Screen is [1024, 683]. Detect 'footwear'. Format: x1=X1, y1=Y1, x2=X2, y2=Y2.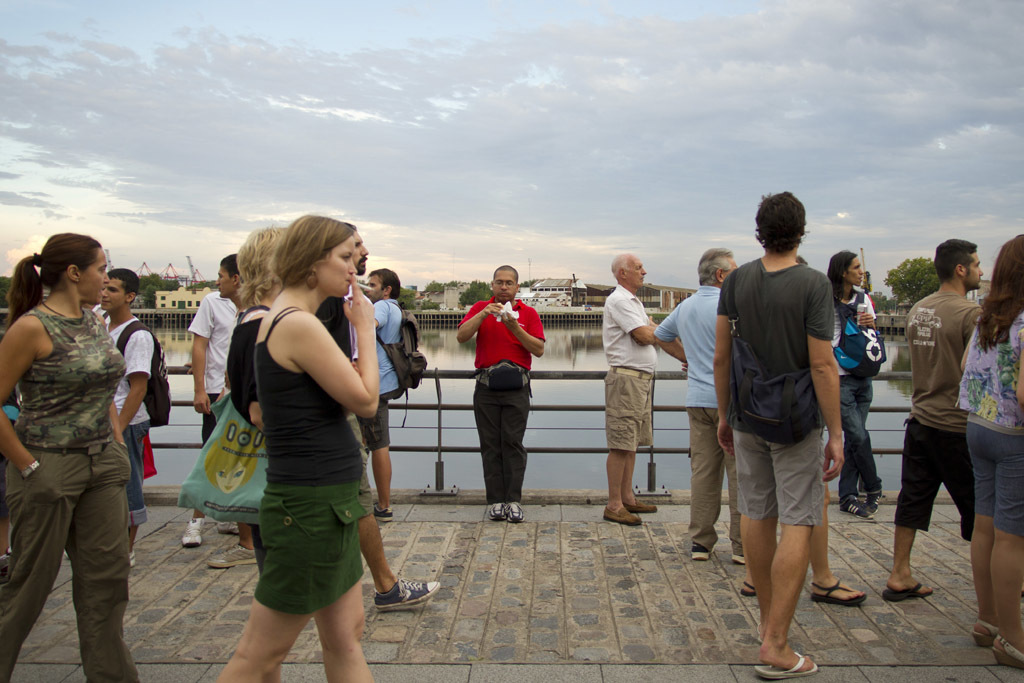
x1=972, y1=616, x2=998, y2=650.
